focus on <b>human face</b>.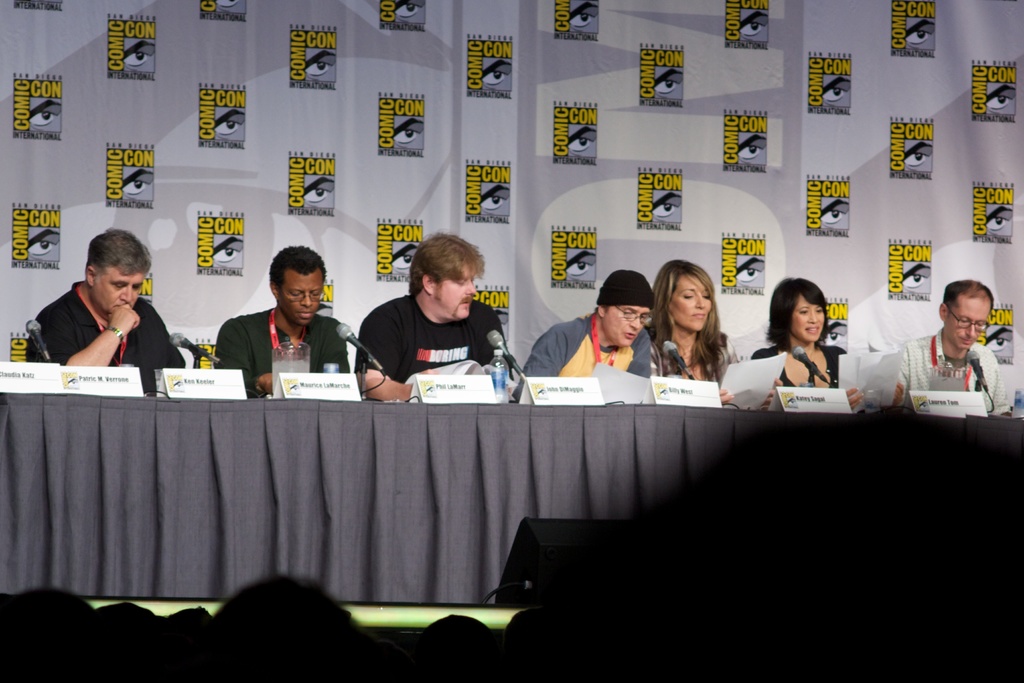
Focused at bbox=[442, 267, 478, 322].
